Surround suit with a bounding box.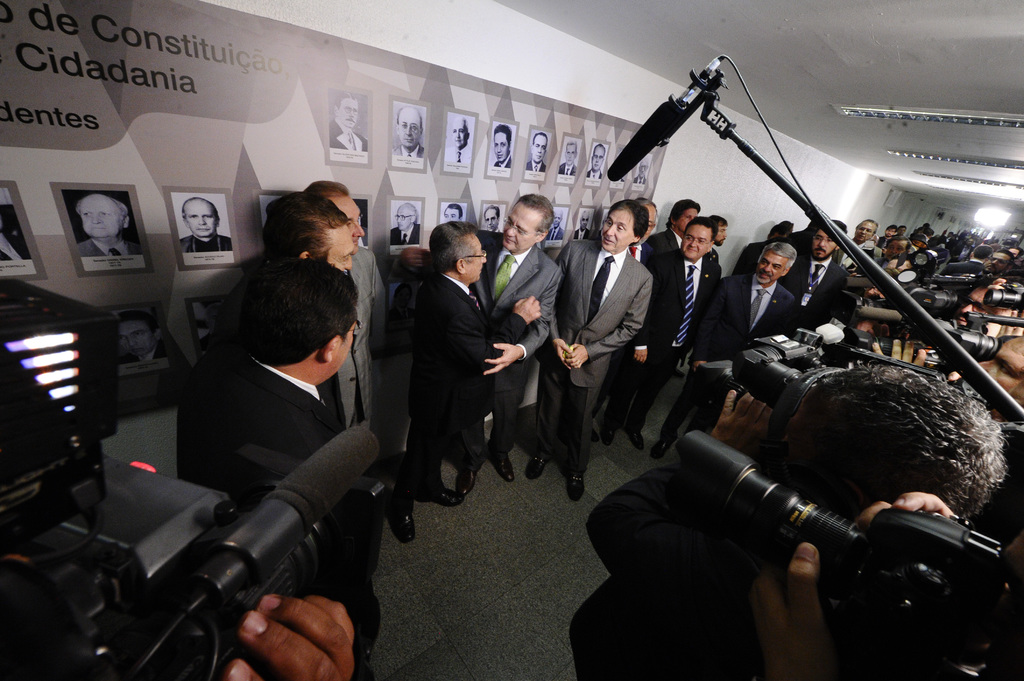
left=387, top=223, right=422, bottom=243.
